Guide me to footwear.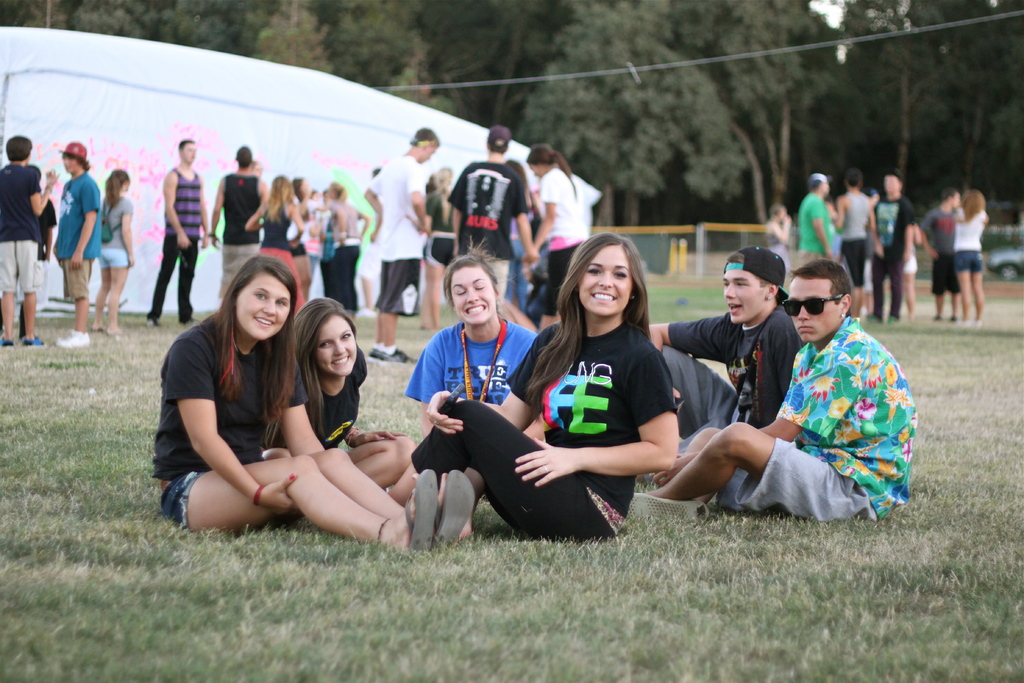
Guidance: box=[184, 317, 200, 326].
